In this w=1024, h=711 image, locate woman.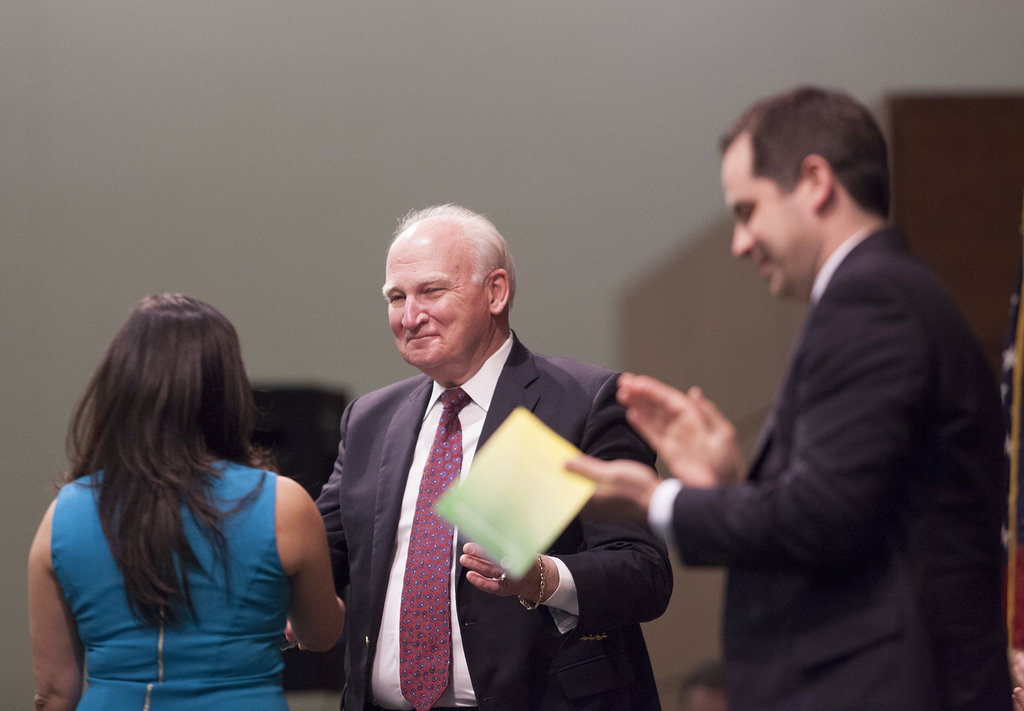
Bounding box: (23,274,333,710).
